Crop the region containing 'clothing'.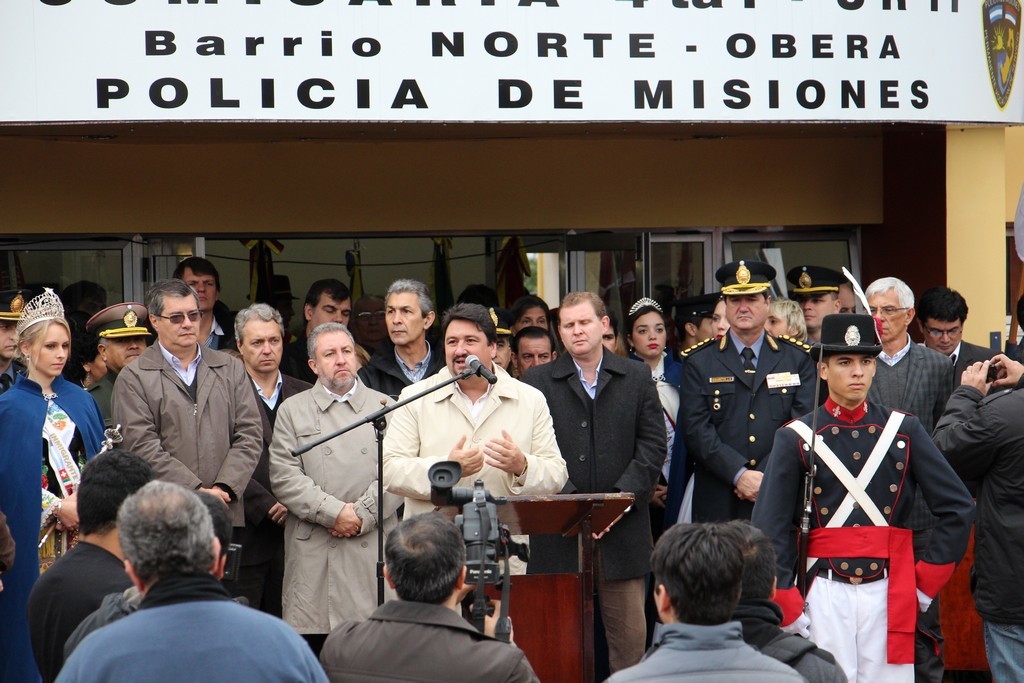
Crop region: rect(4, 376, 113, 614).
